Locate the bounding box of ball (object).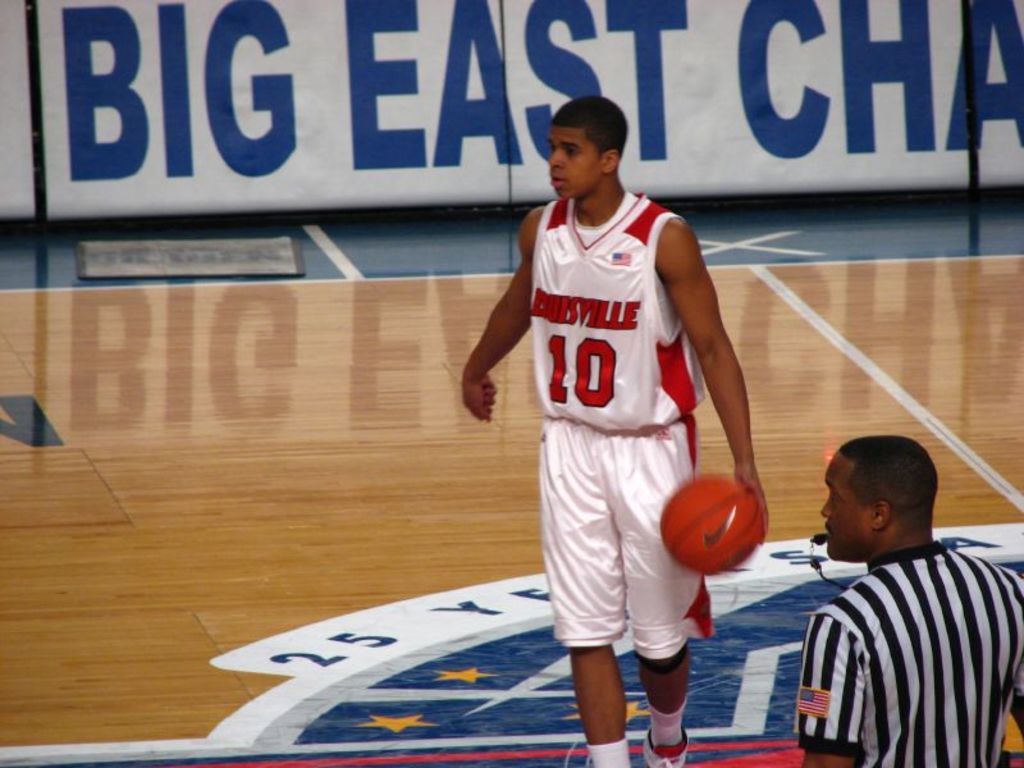
Bounding box: box(660, 475, 767, 577).
